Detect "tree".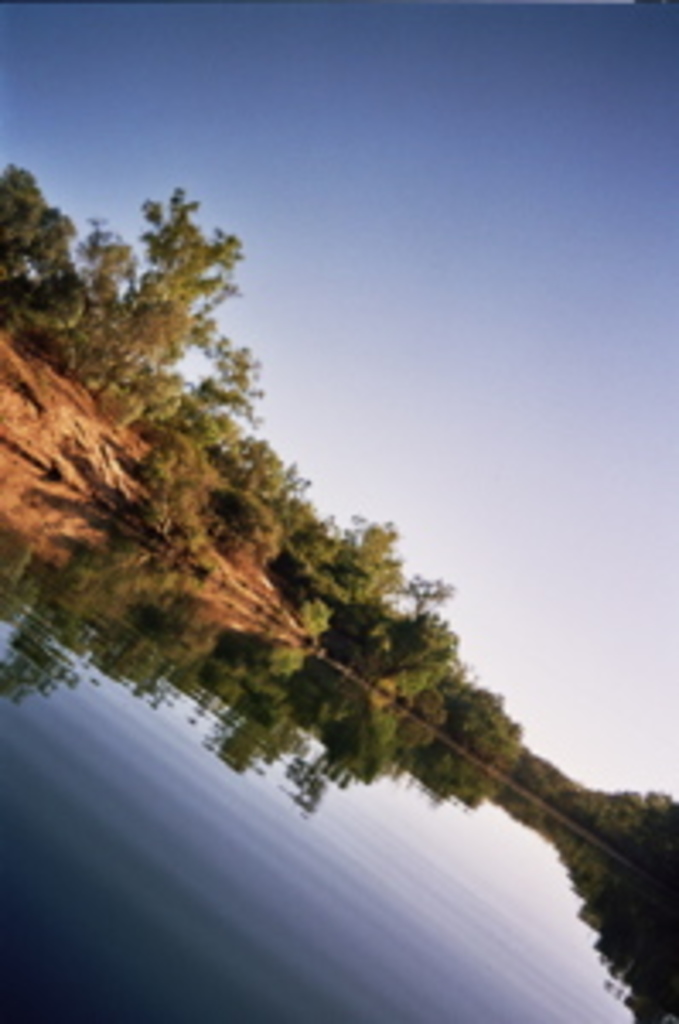
Detected at 0:164:676:905.
